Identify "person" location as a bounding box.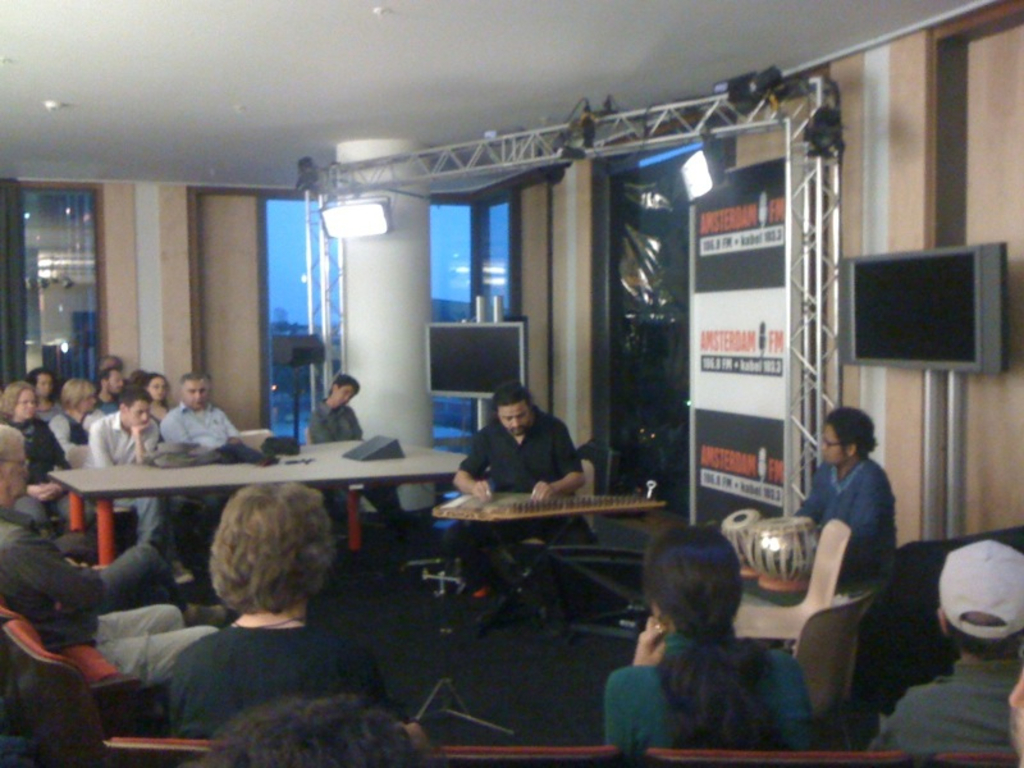
{"left": 93, "top": 369, "right": 120, "bottom": 410}.
